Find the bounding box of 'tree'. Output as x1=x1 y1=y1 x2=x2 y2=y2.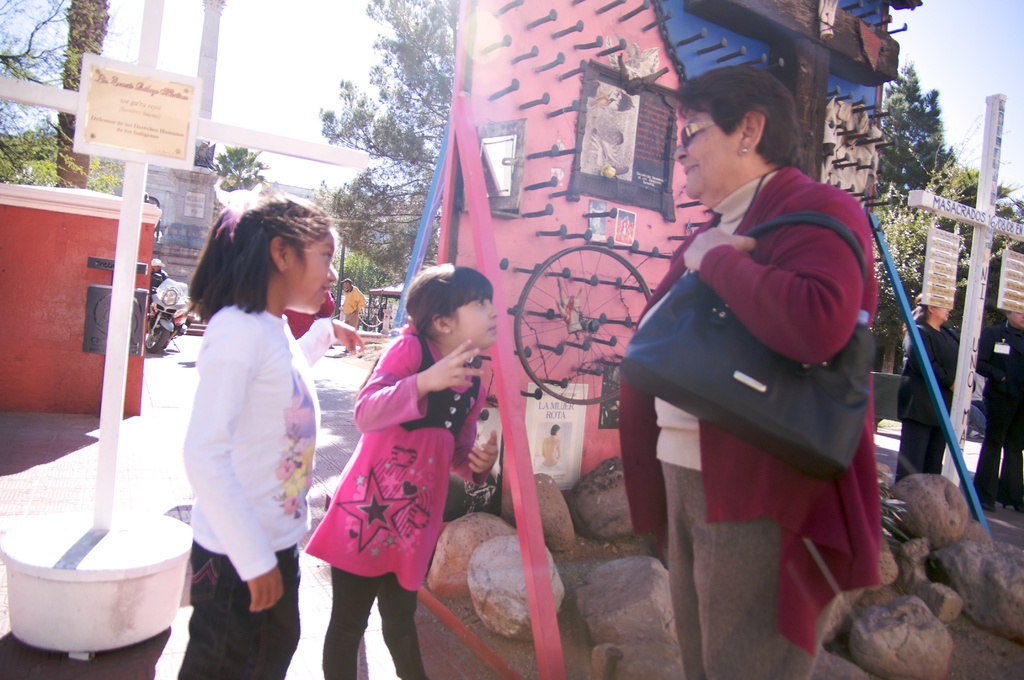
x1=0 y1=0 x2=130 y2=194.
